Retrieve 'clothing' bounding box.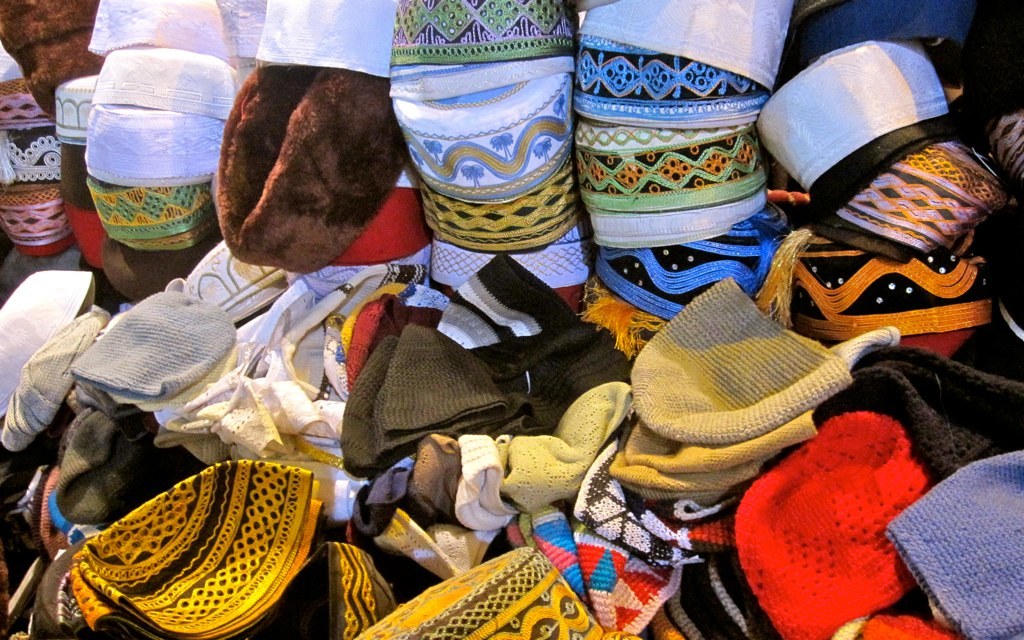
Bounding box: (343,309,495,445).
